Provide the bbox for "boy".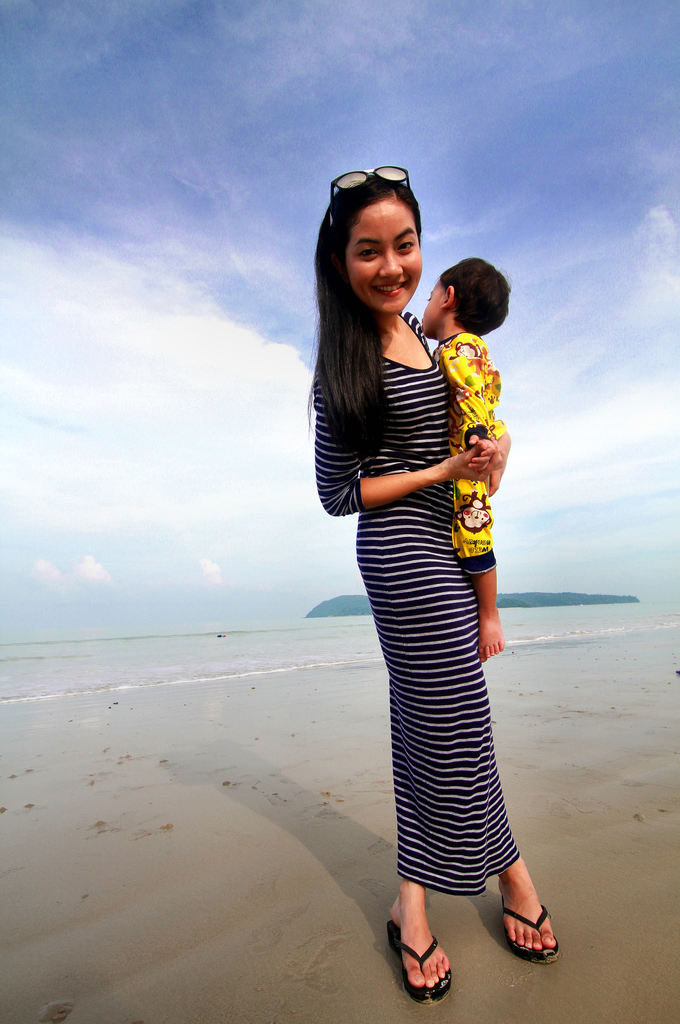
<region>413, 250, 519, 661</region>.
